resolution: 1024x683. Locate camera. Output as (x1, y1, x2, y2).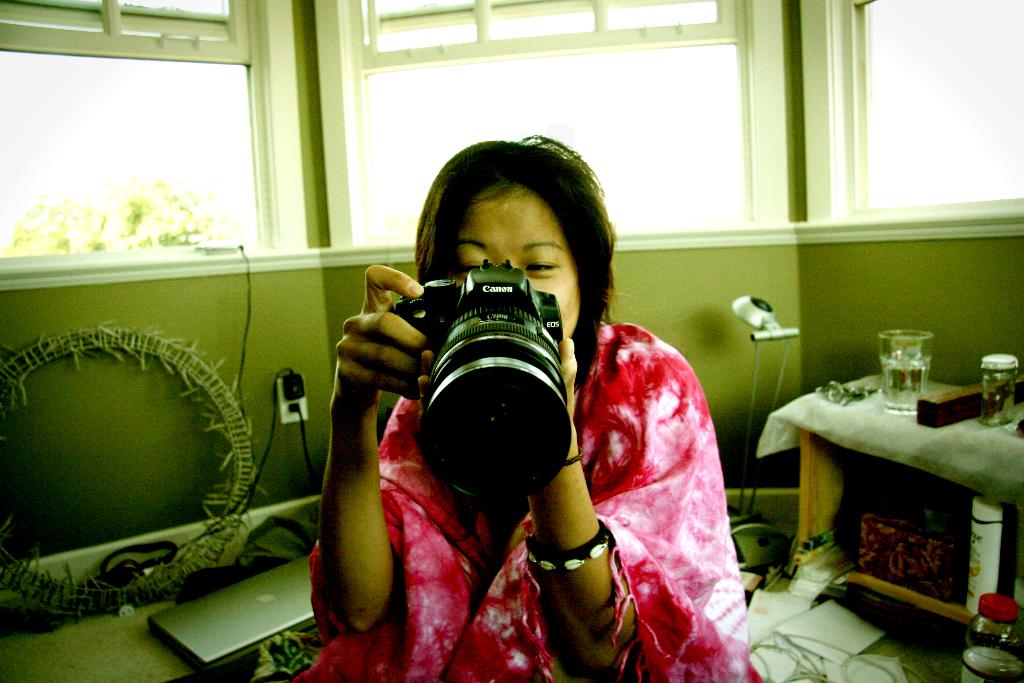
(353, 260, 589, 495).
